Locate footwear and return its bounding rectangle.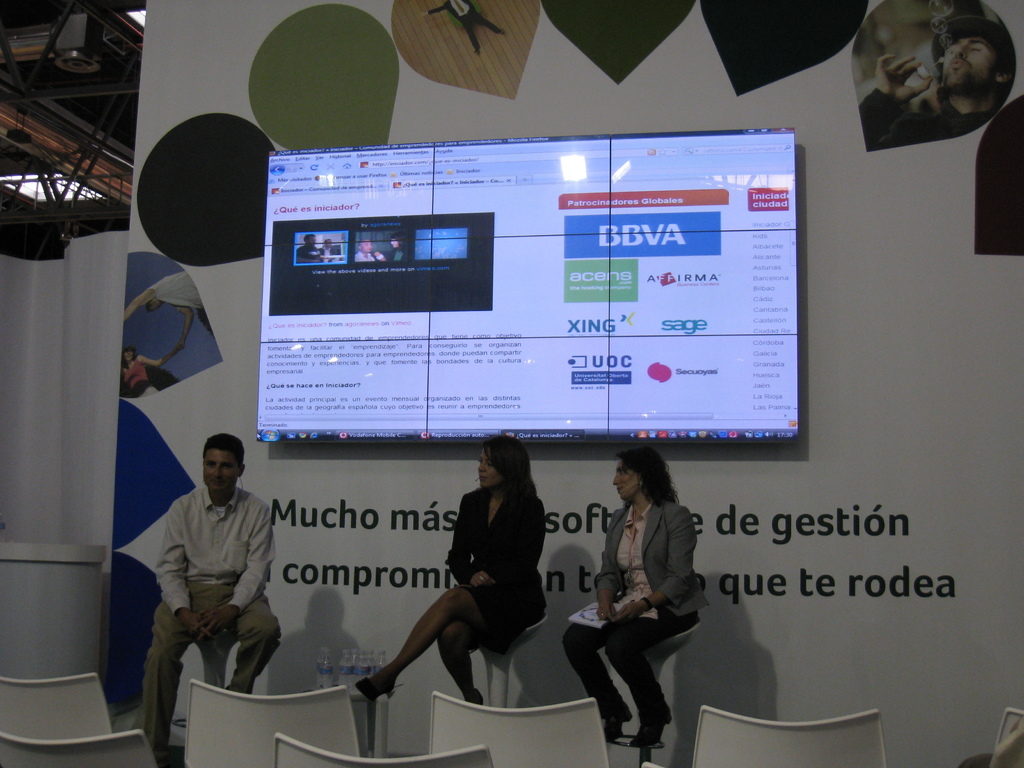
[left=638, top=710, right=671, bottom=745].
